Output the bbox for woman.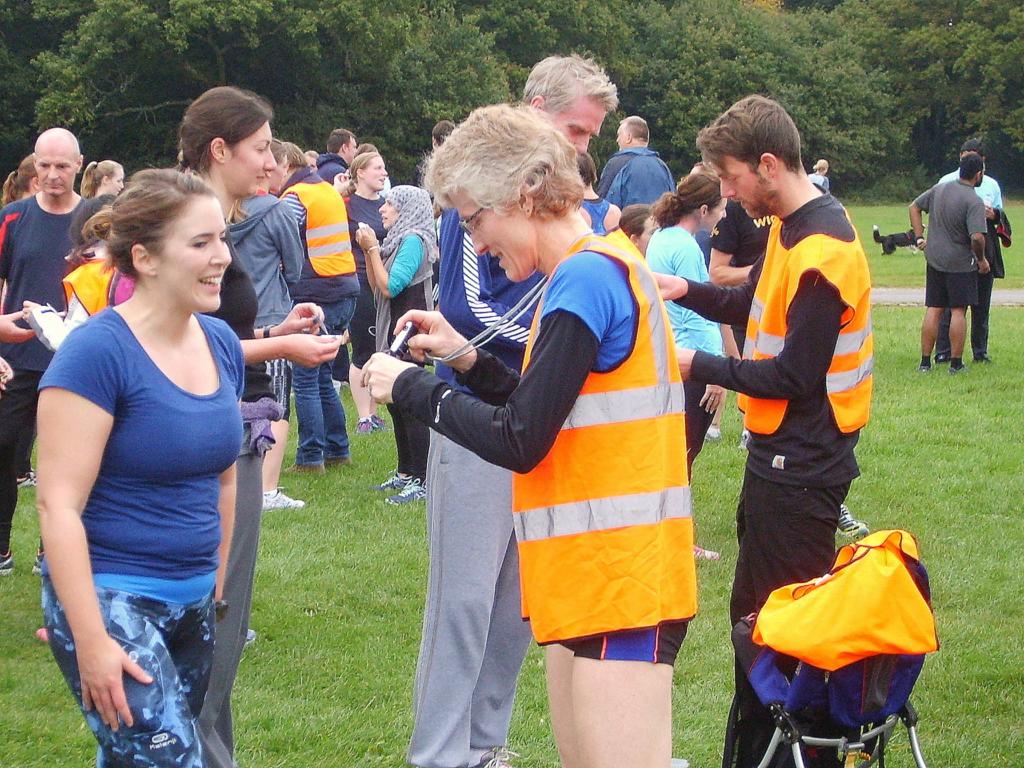
[76, 156, 141, 205].
